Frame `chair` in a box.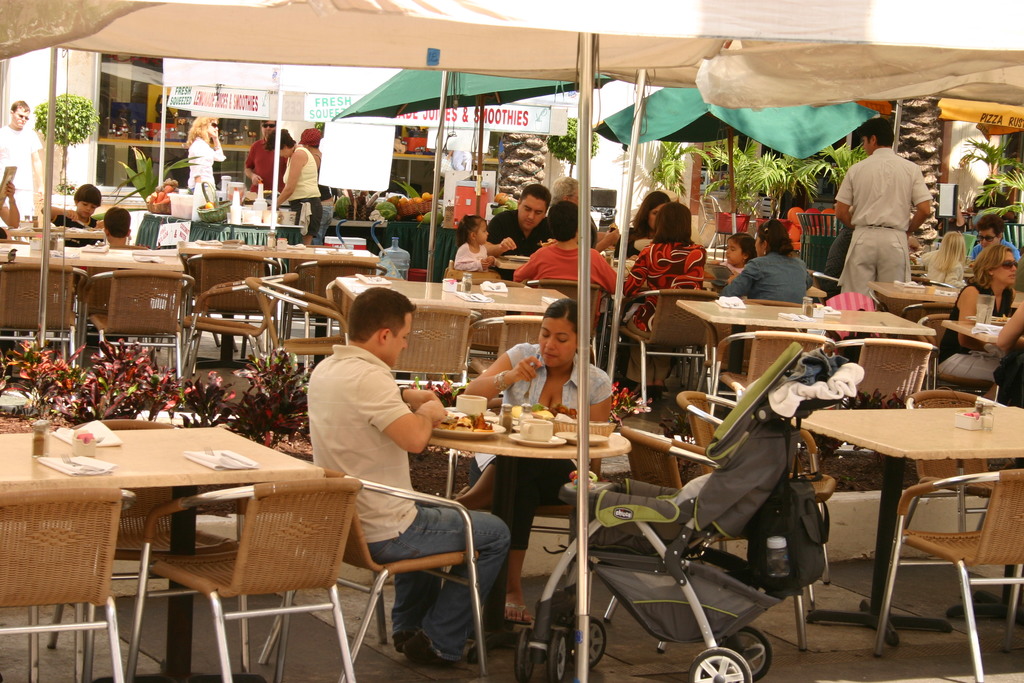
394/304/484/492.
